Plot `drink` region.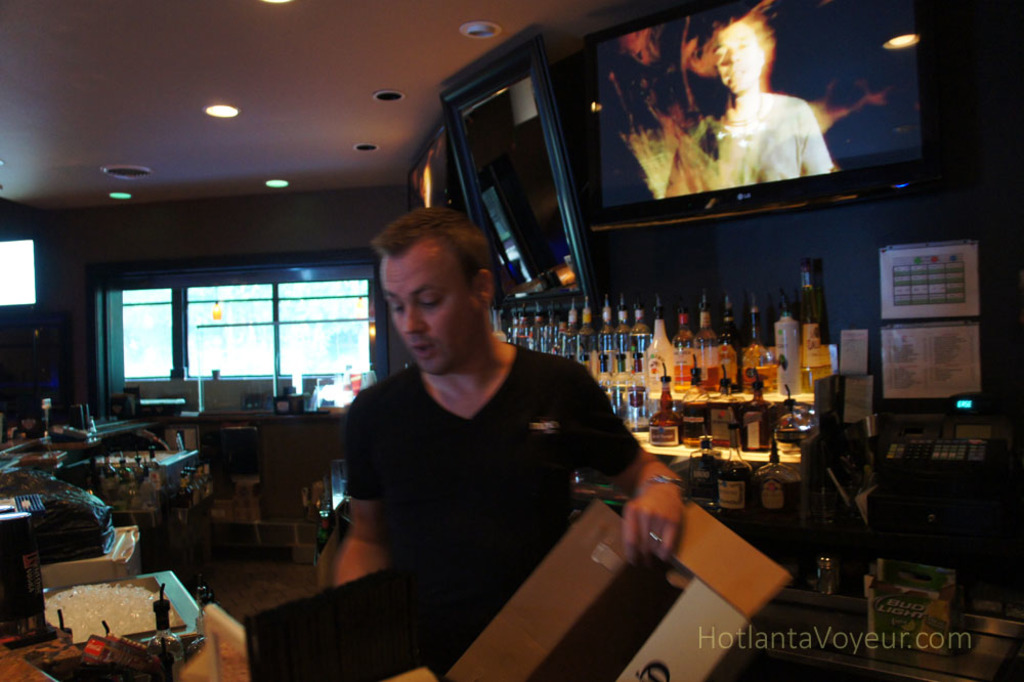
Plotted at {"x1": 682, "y1": 373, "x2": 707, "y2": 449}.
